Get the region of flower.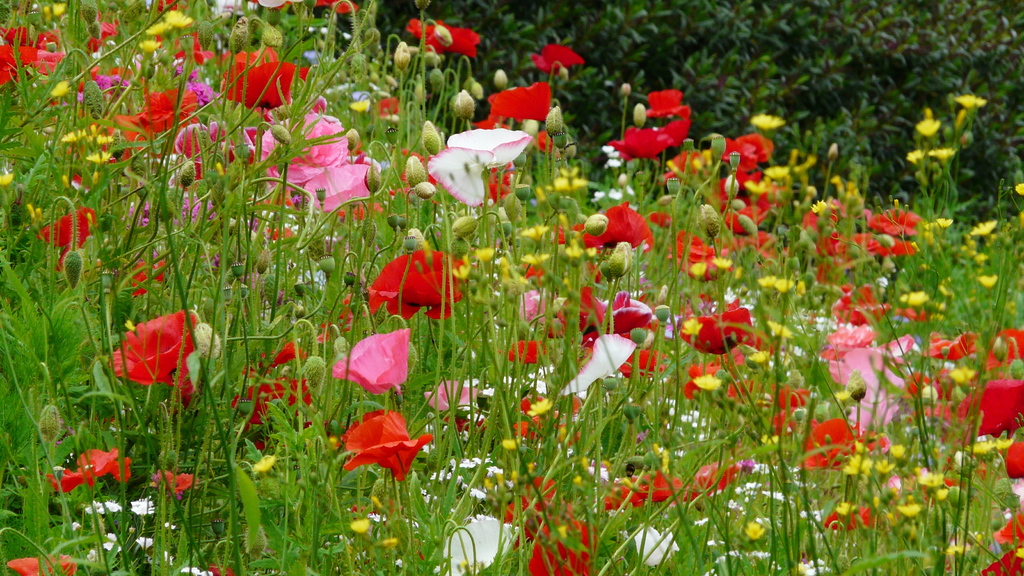
<bbox>636, 88, 694, 120</bbox>.
